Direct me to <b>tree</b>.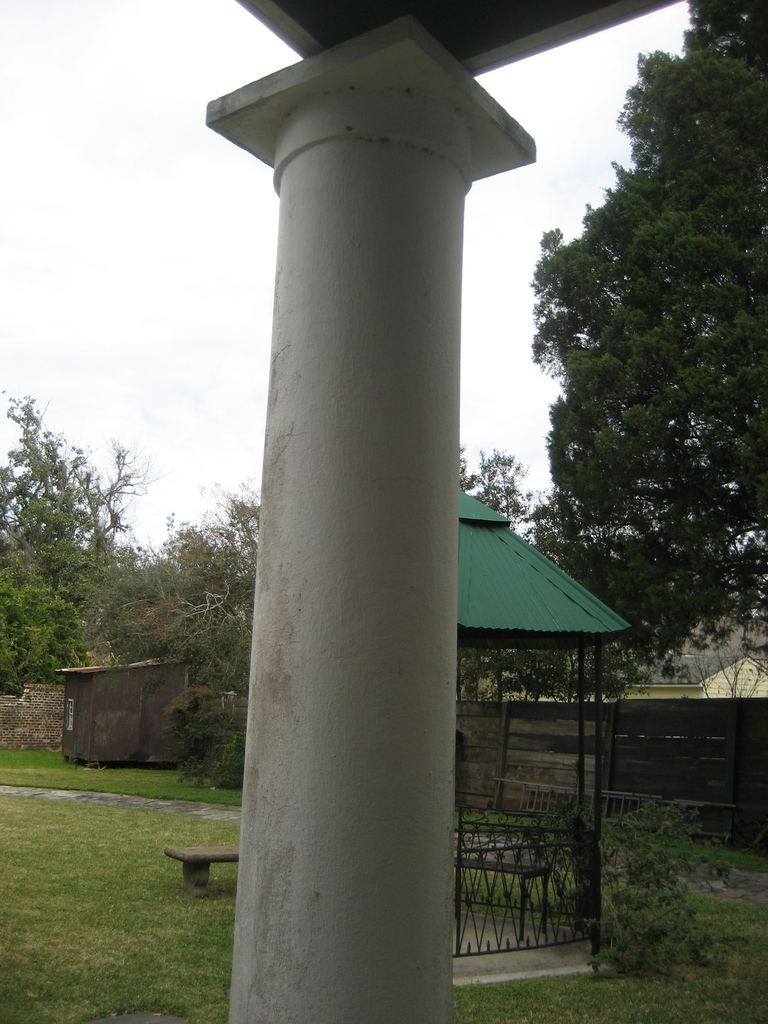
Direction: rect(523, 1, 767, 701).
